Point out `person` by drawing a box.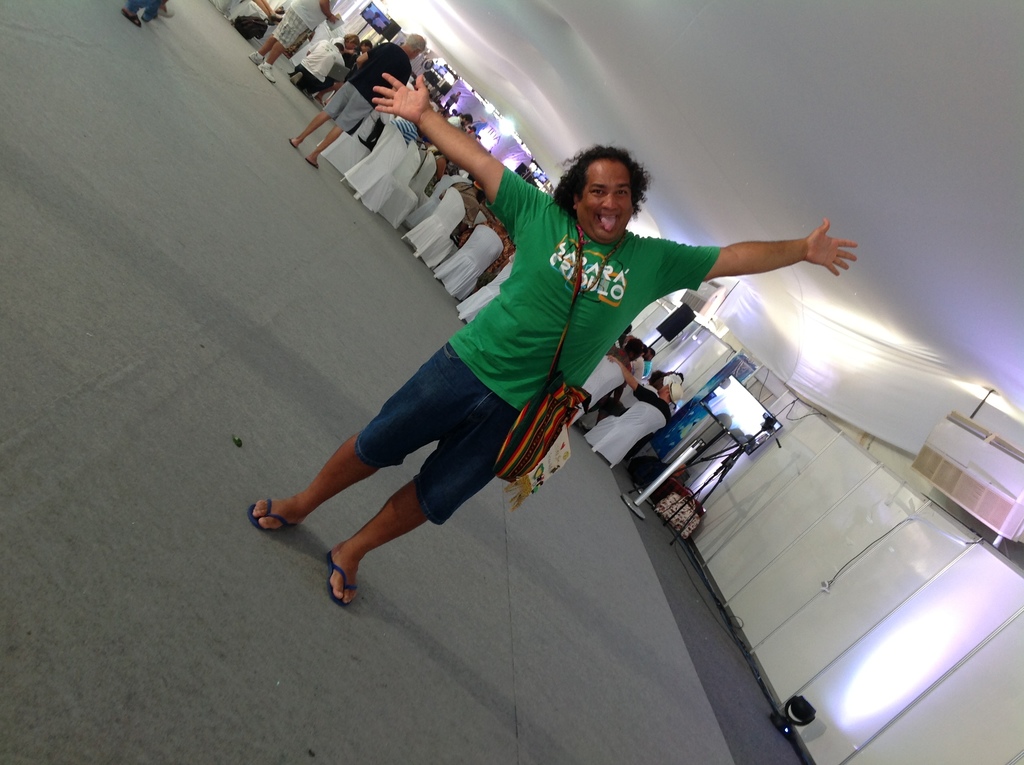
l=384, t=90, r=424, b=149.
